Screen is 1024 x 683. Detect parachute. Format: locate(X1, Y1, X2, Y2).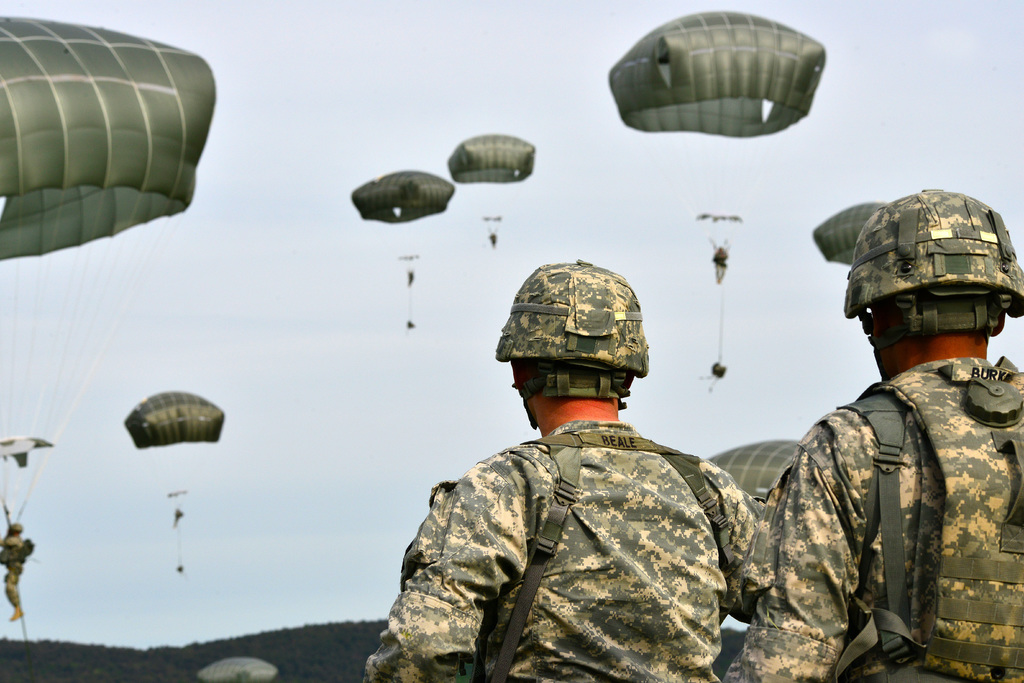
locate(200, 659, 278, 682).
